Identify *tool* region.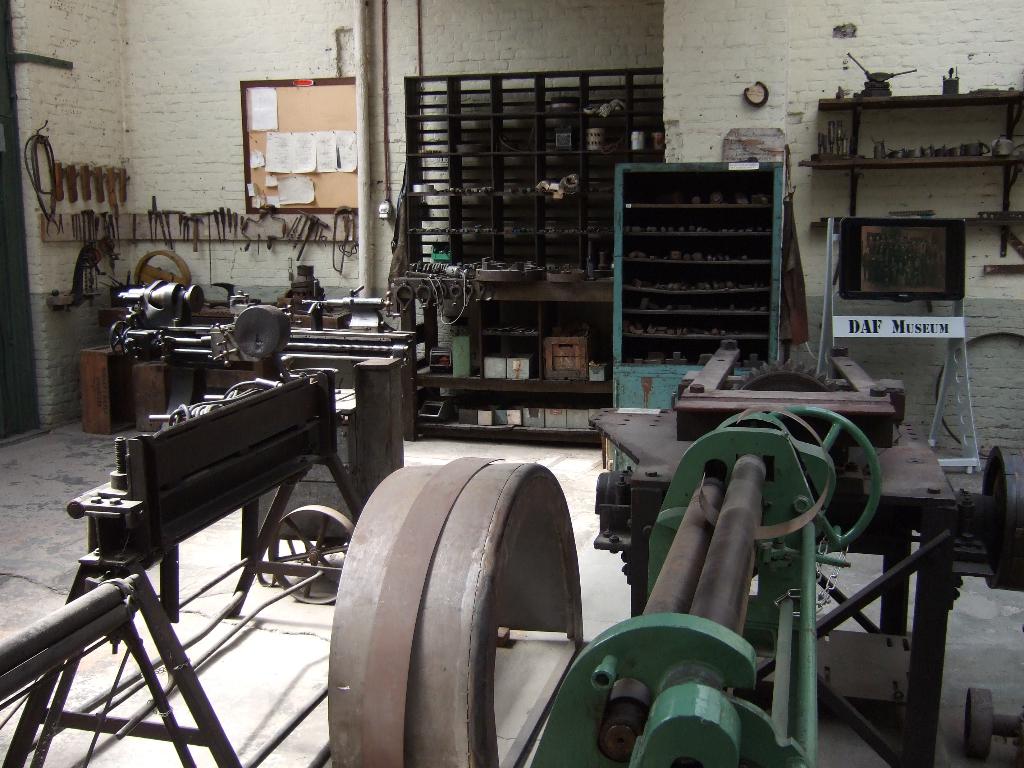
Region: <bbox>79, 214, 83, 241</bbox>.
